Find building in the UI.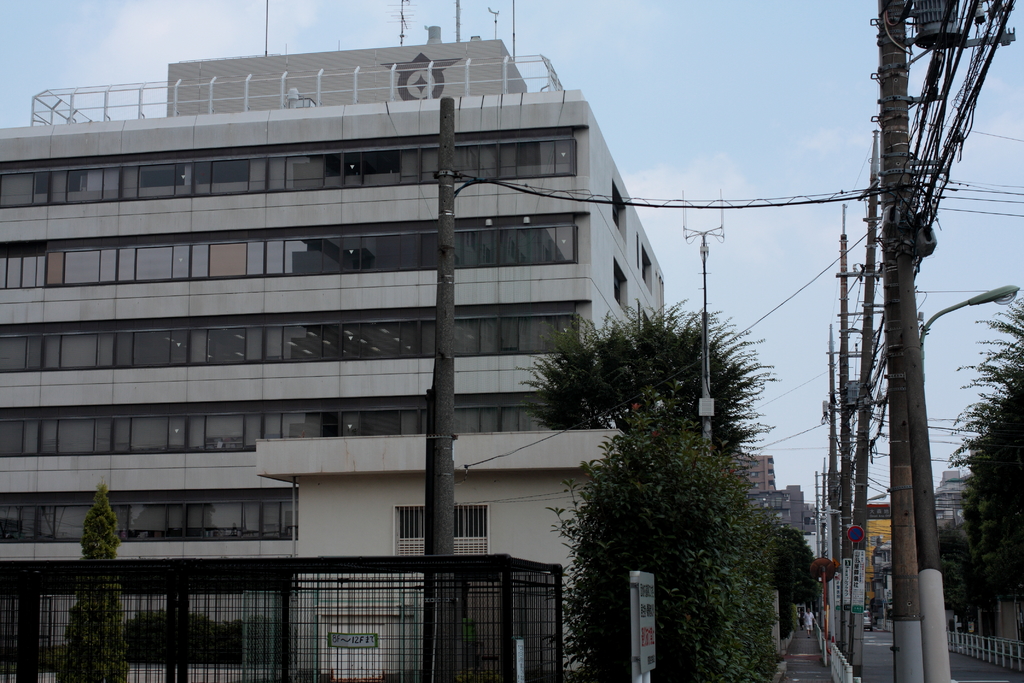
UI element at (x1=0, y1=20, x2=666, y2=682).
